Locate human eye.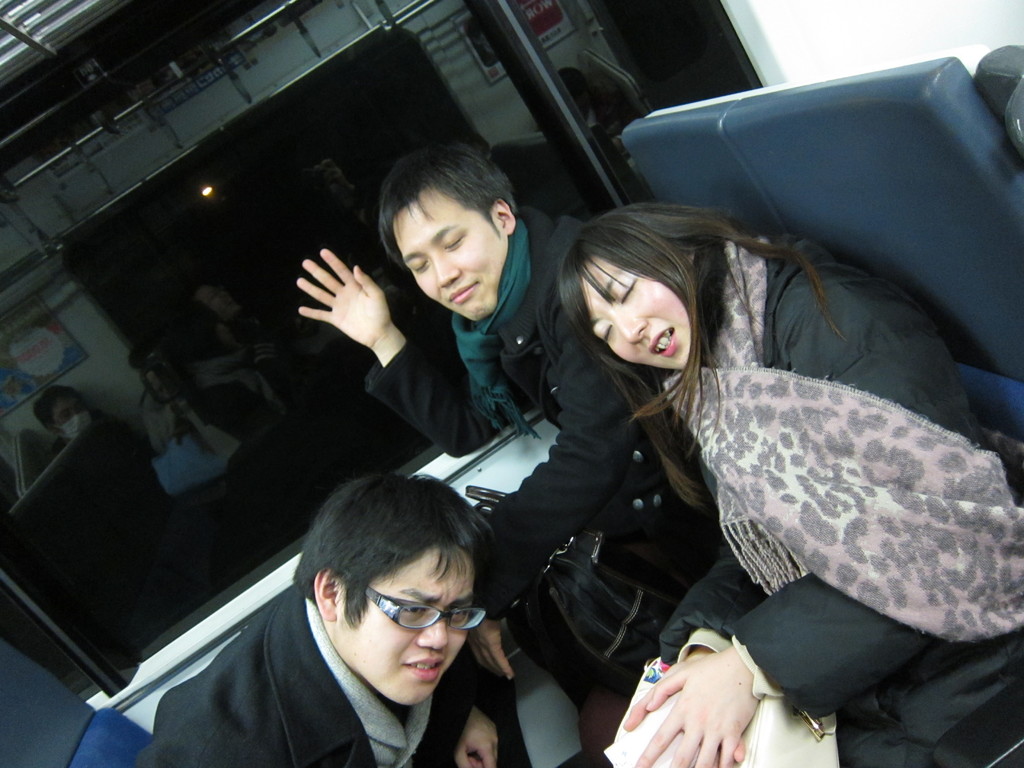
Bounding box: (x1=596, y1=323, x2=612, y2=343).
